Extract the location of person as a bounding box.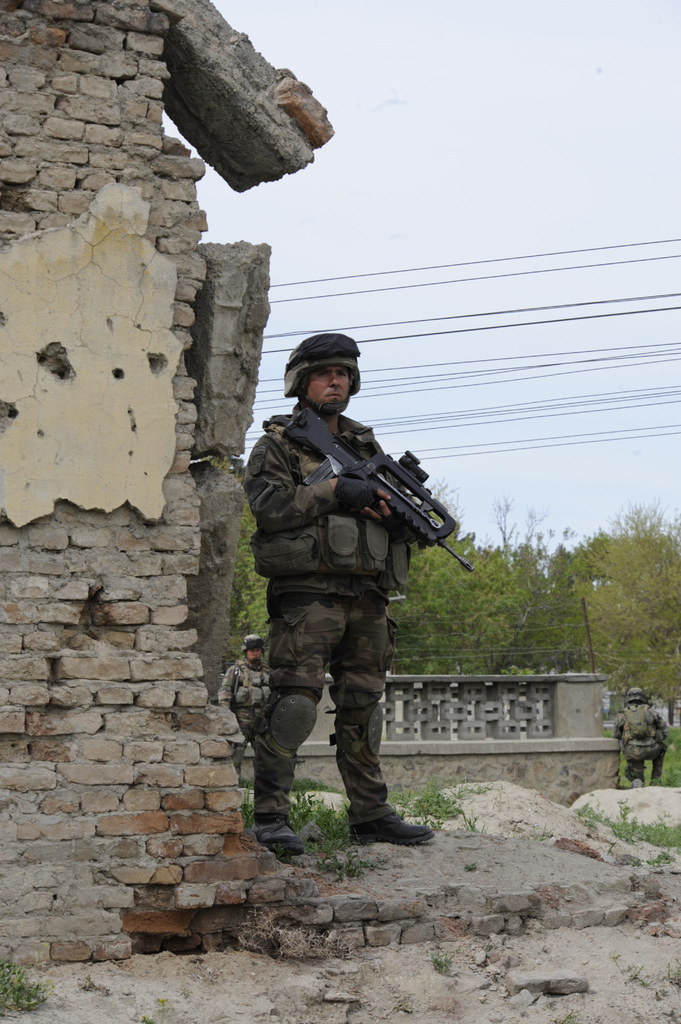
Rect(239, 328, 461, 869).
